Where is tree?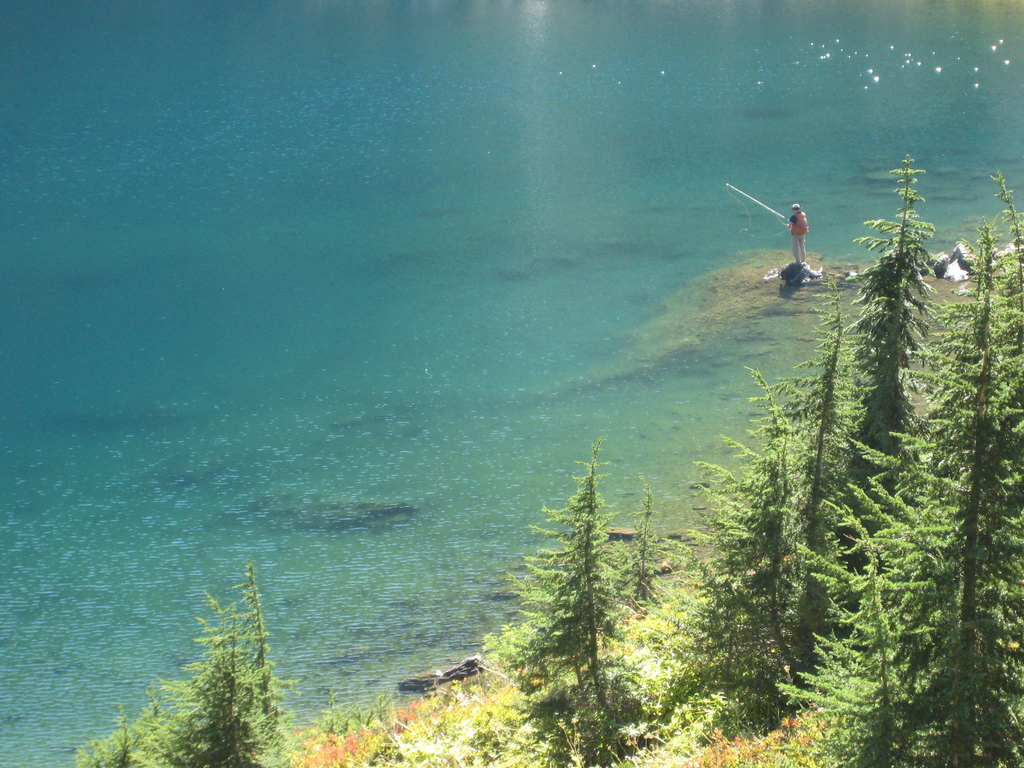
BBox(509, 437, 641, 723).
